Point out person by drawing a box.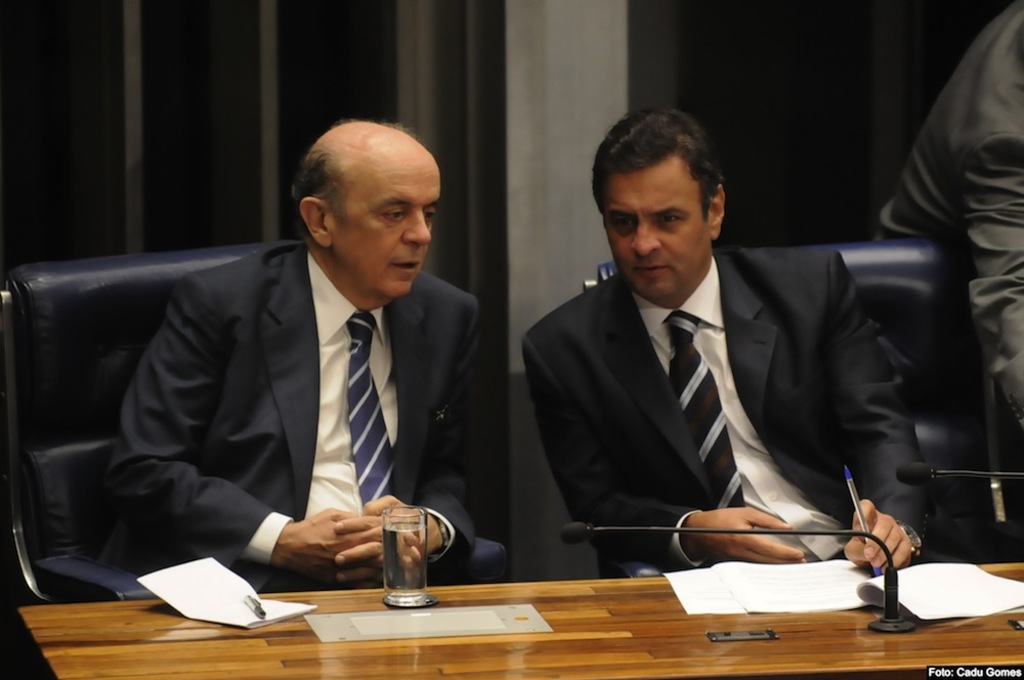
crop(874, 0, 1023, 430).
